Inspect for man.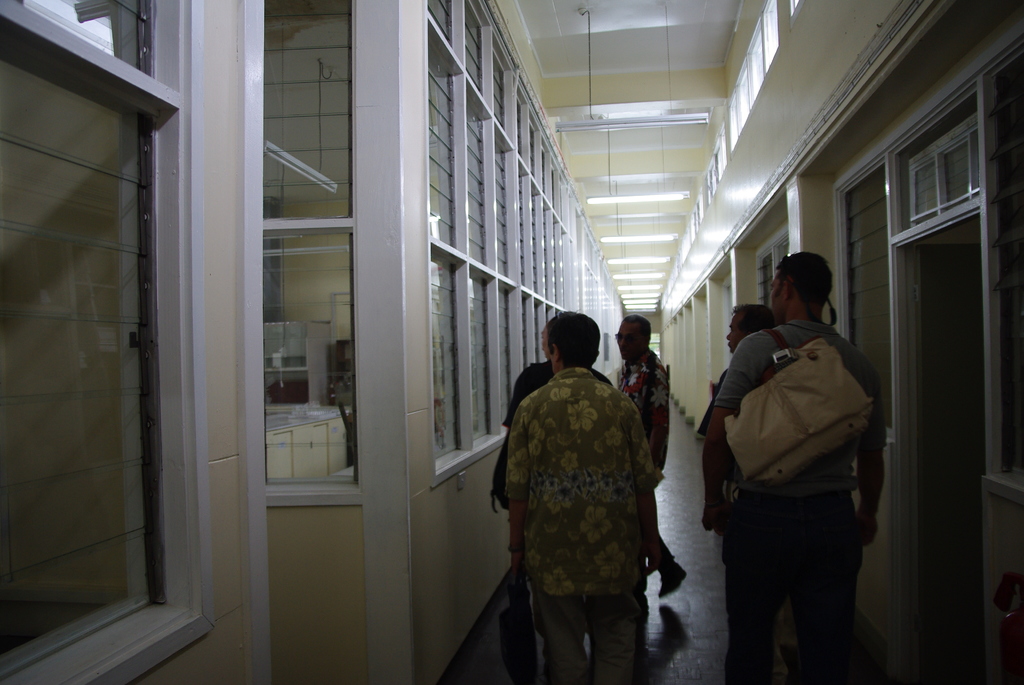
Inspection: 693/239/891/671.
